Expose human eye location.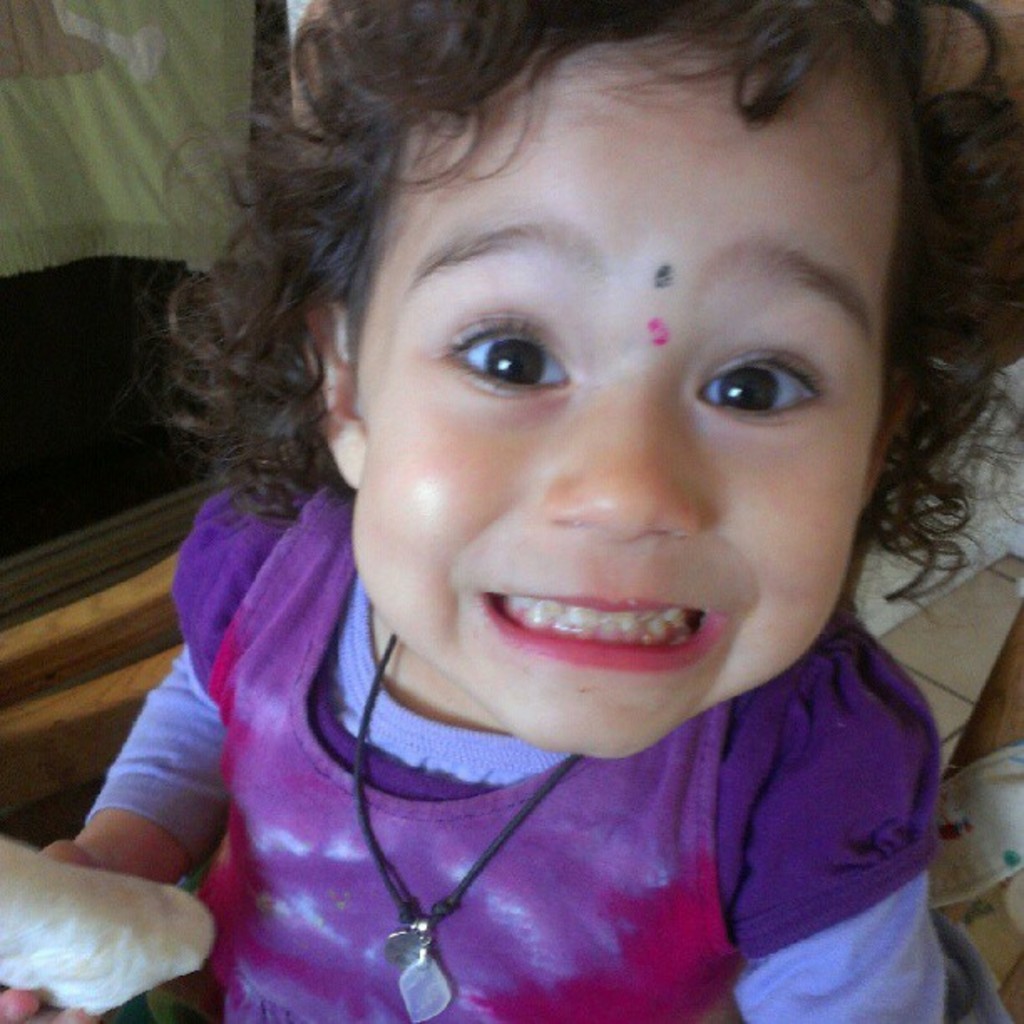
Exposed at {"left": 435, "top": 289, "right": 581, "bottom": 408}.
